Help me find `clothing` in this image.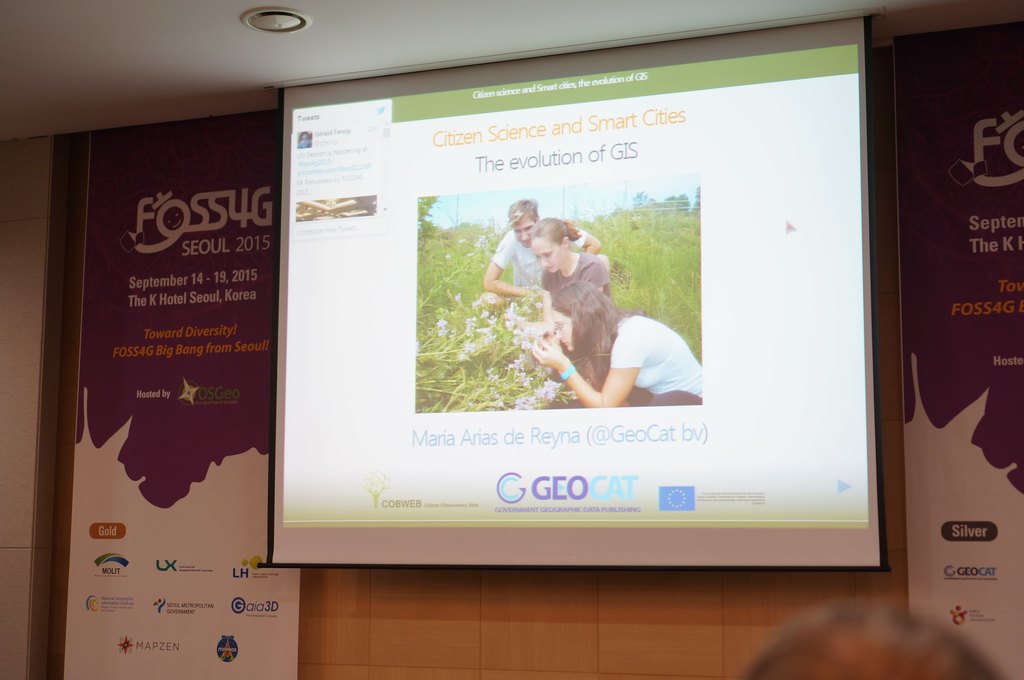
Found it: <region>610, 312, 701, 406</region>.
